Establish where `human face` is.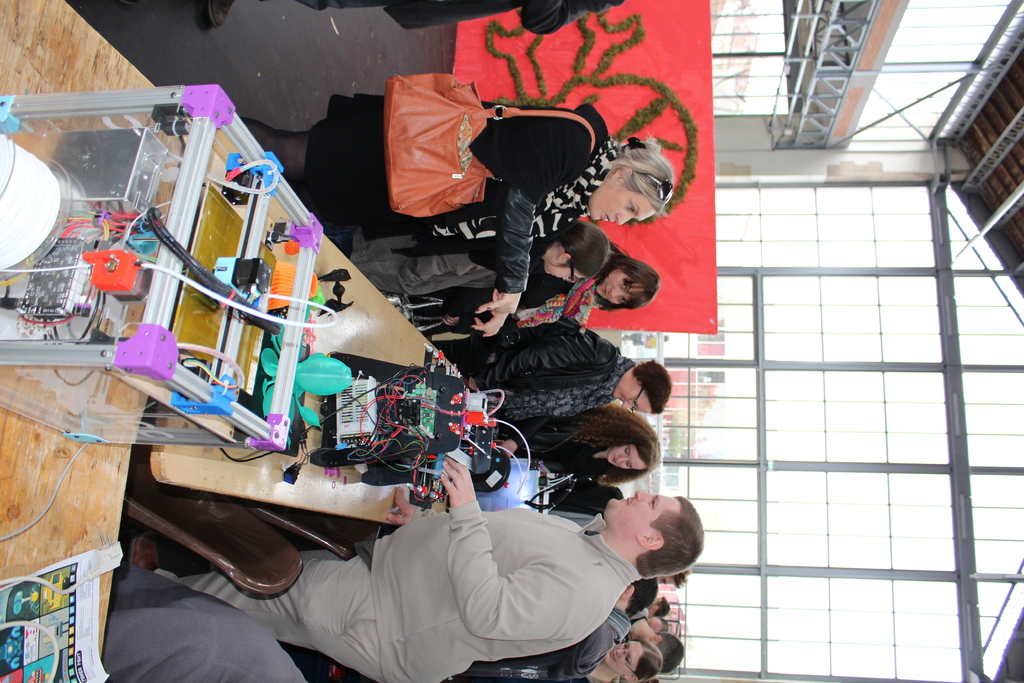
Established at crop(605, 489, 678, 541).
